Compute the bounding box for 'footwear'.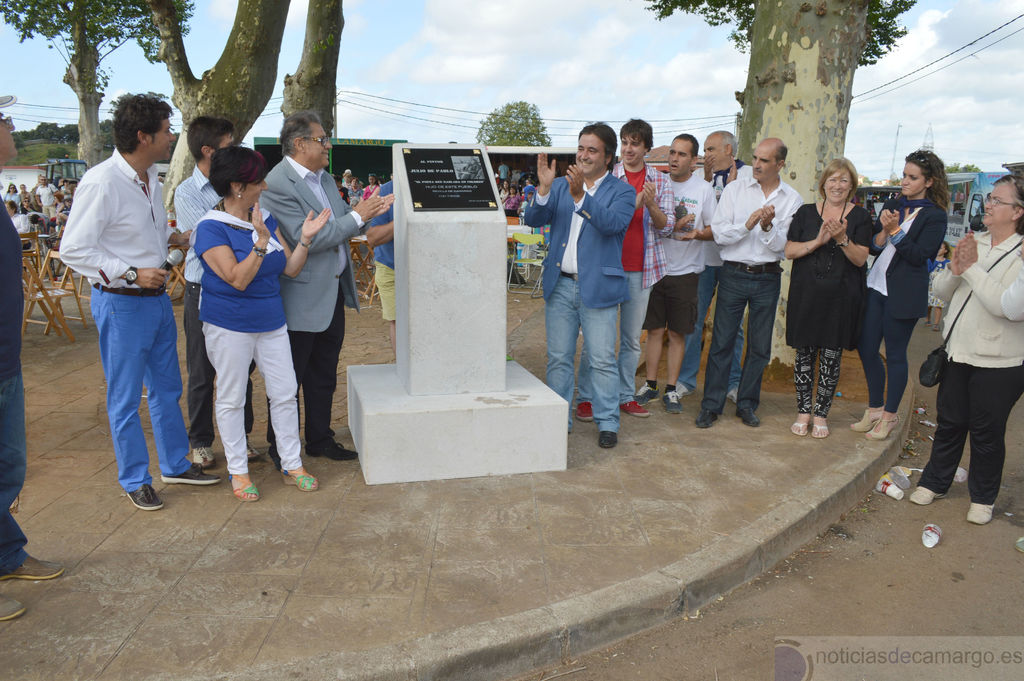
[x1=674, y1=383, x2=689, y2=397].
